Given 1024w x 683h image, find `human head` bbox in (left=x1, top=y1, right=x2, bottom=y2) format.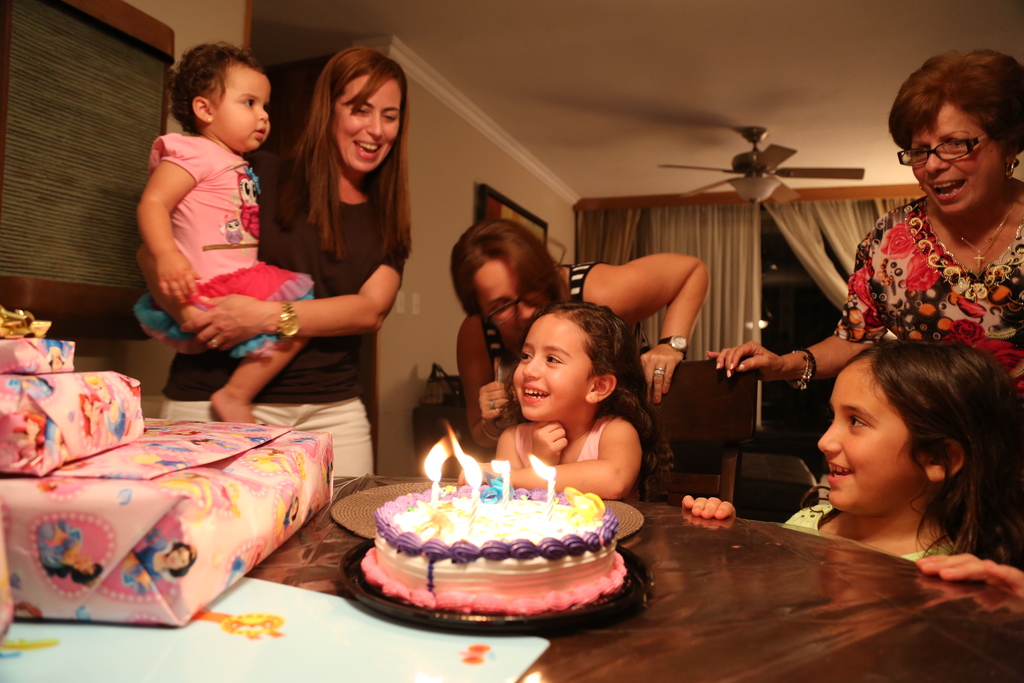
(left=804, top=336, right=983, bottom=535).
